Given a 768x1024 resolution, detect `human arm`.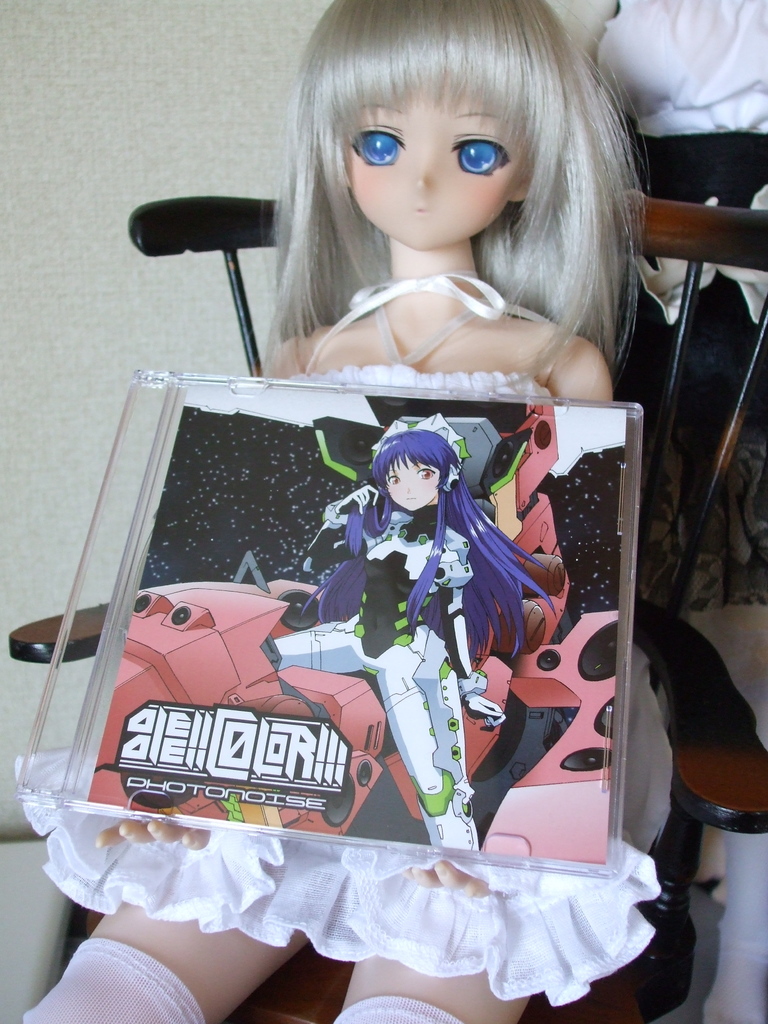
l=401, t=353, r=615, b=897.
